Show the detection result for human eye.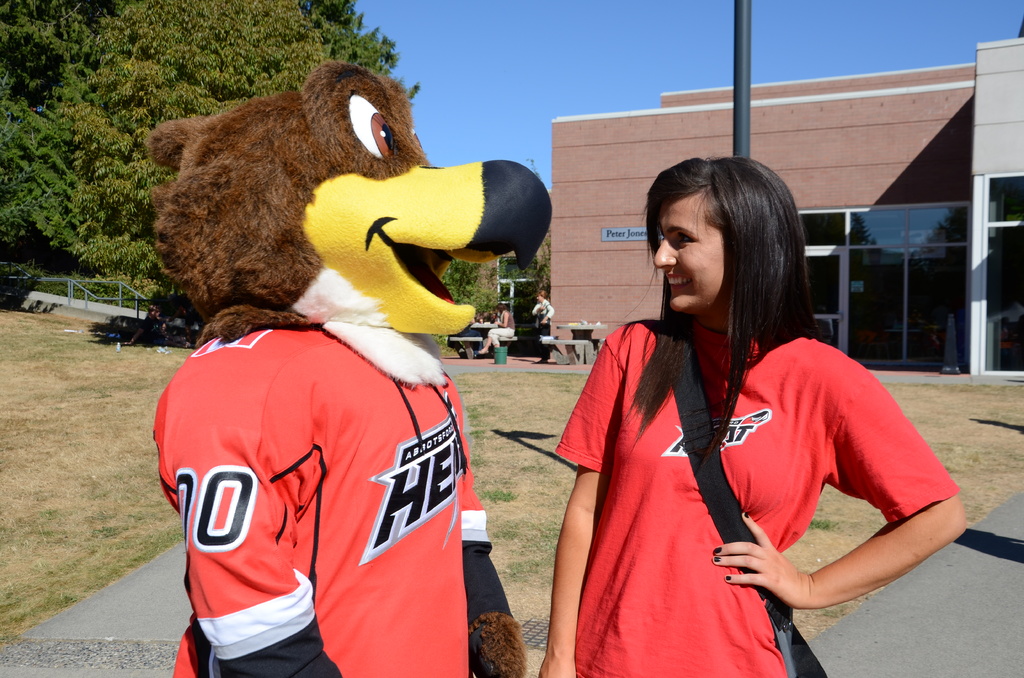
detection(676, 230, 698, 249).
